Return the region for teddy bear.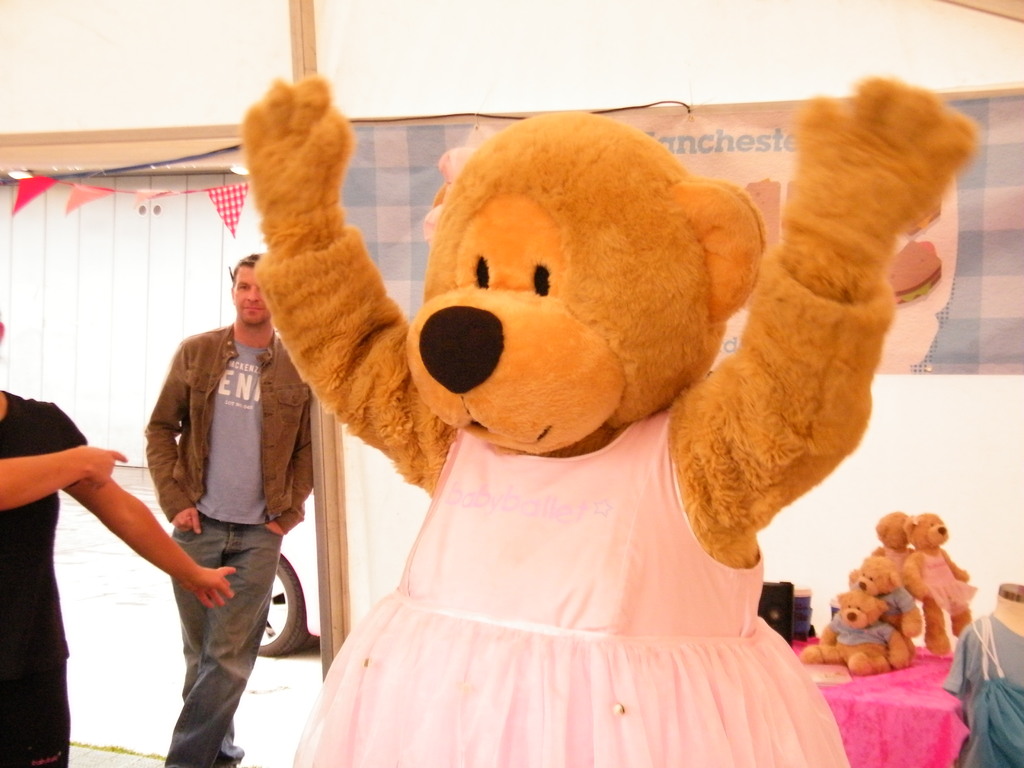
x1=870, y1=511, x2=911, y2=567.
